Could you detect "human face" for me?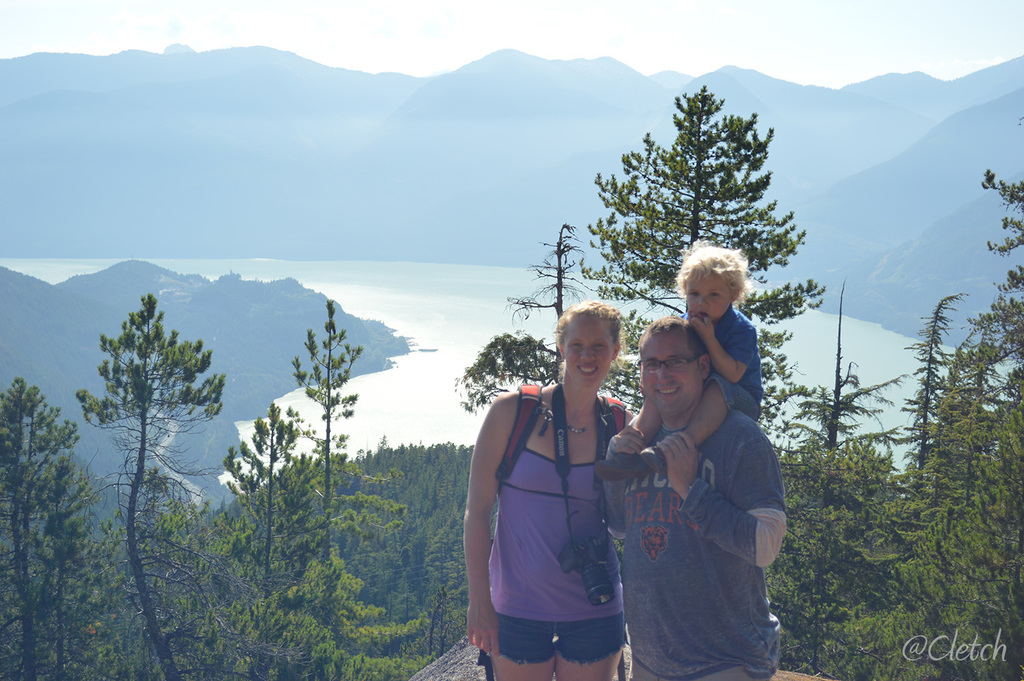
Detection result: (565,318,616,387).
